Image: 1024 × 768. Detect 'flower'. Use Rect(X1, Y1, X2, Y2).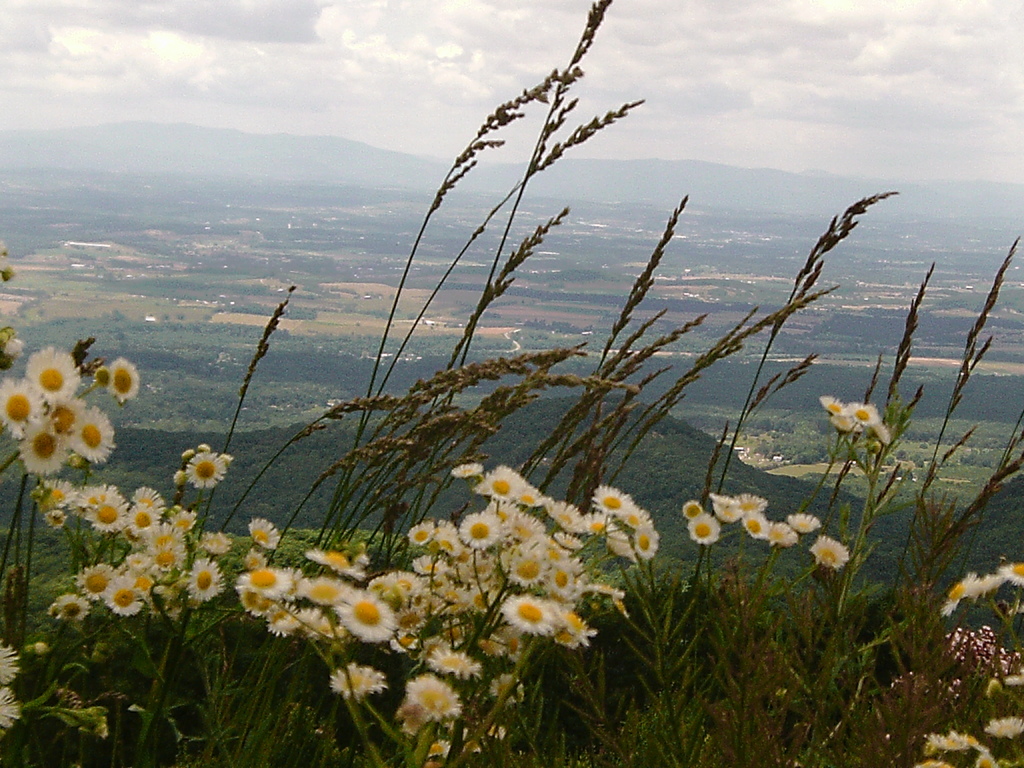
Rect(19, 419, 75, 479).
